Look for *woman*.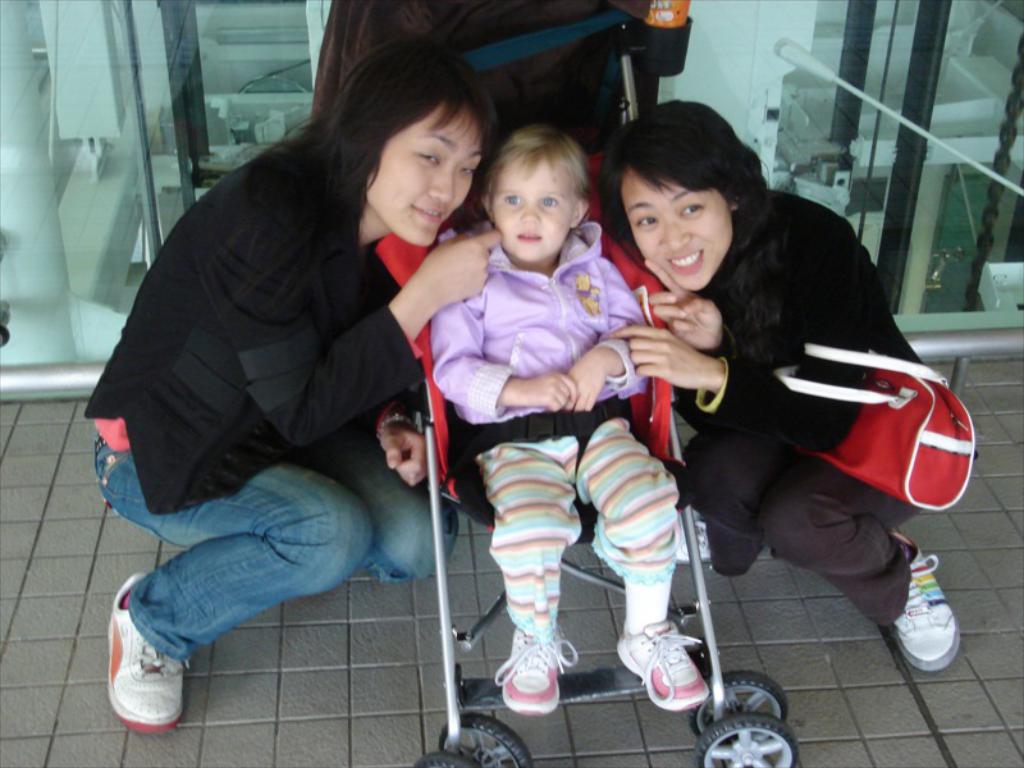
Found: rect(100, 44, 499, 735).
